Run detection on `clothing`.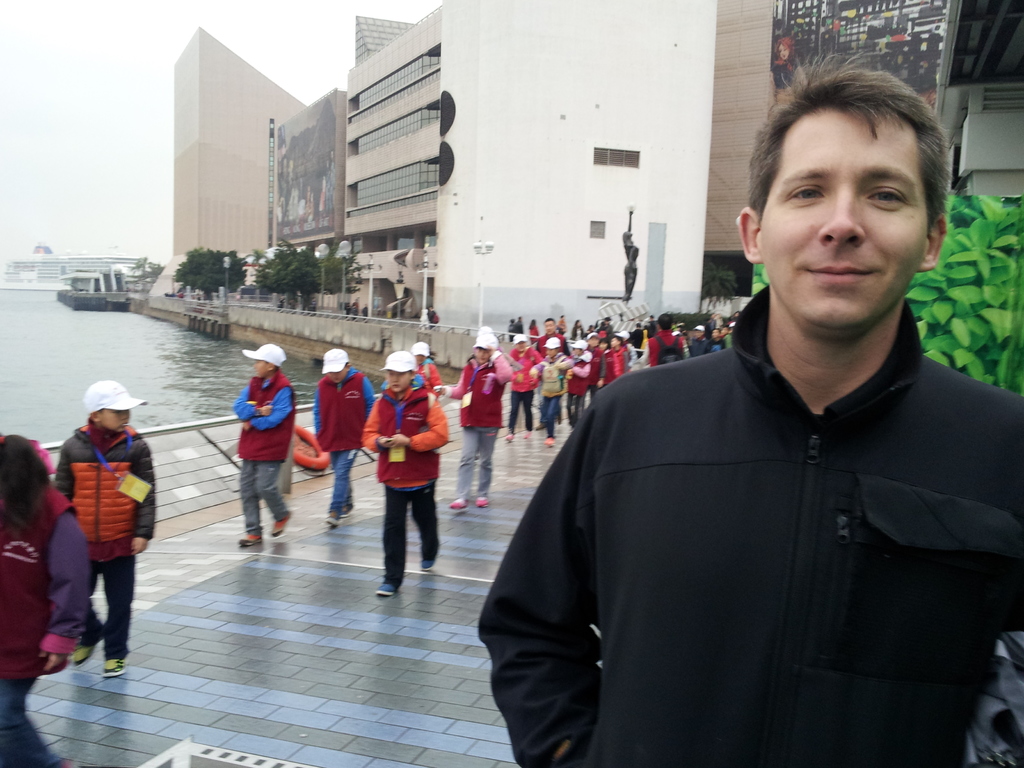
Result: 1:465:89:691.
